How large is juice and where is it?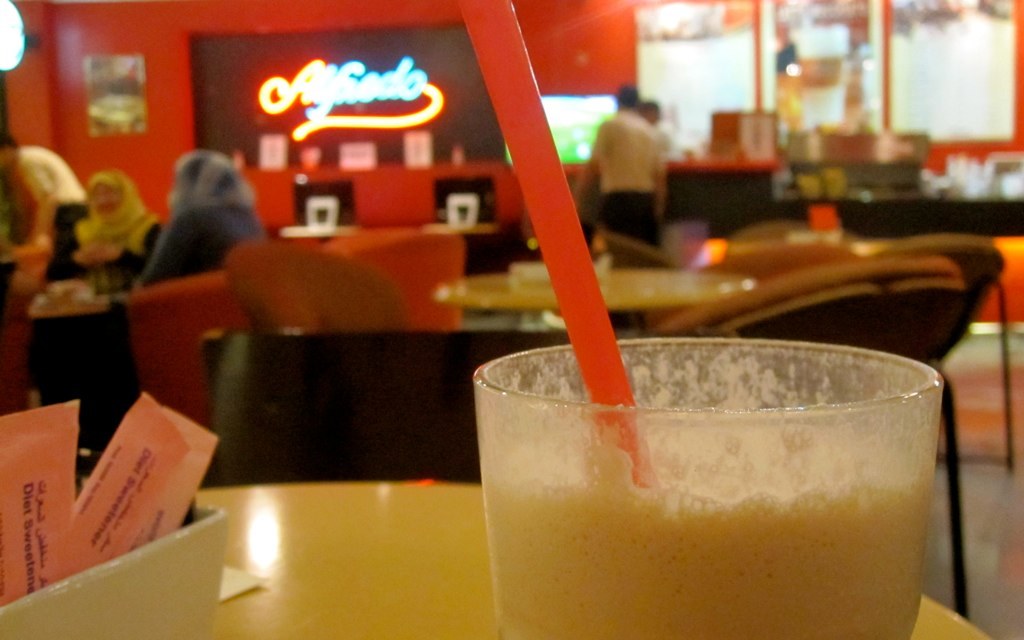
Bounding box: Rect(476, 336, 954, 634).
